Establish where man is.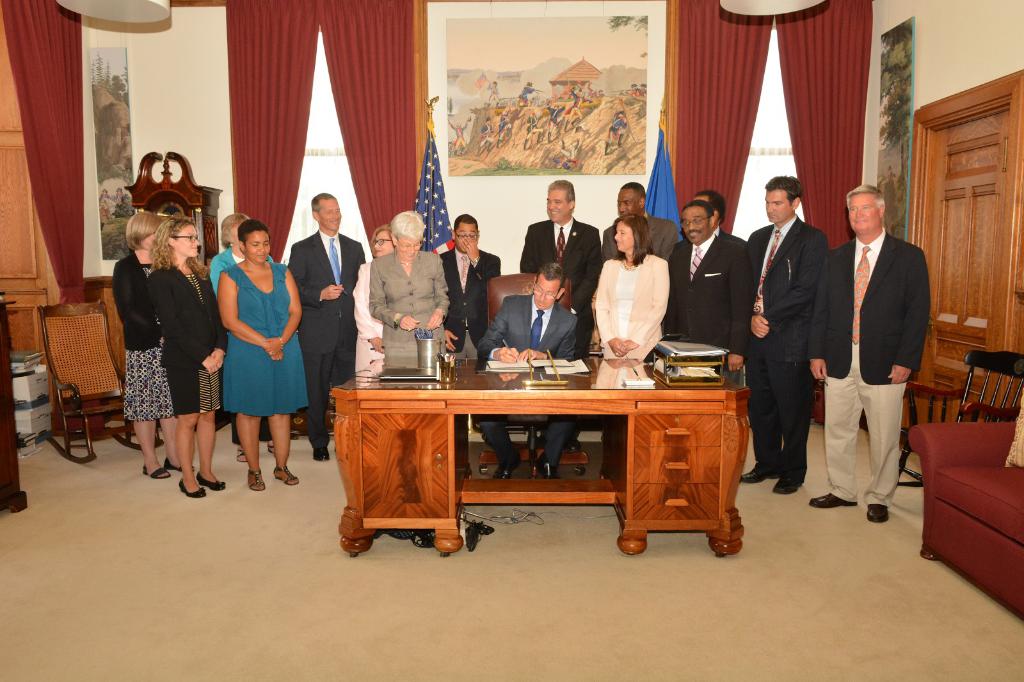
Established at box=[289, 195, 366, 460].
